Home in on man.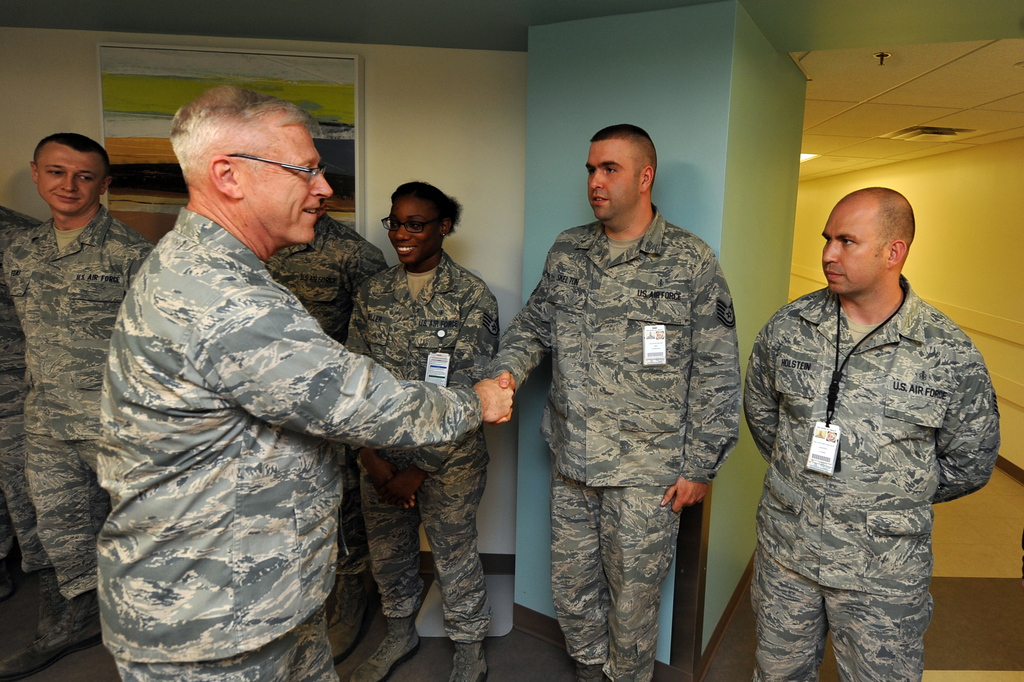
Homed in at 515, 130, 758, 672.
